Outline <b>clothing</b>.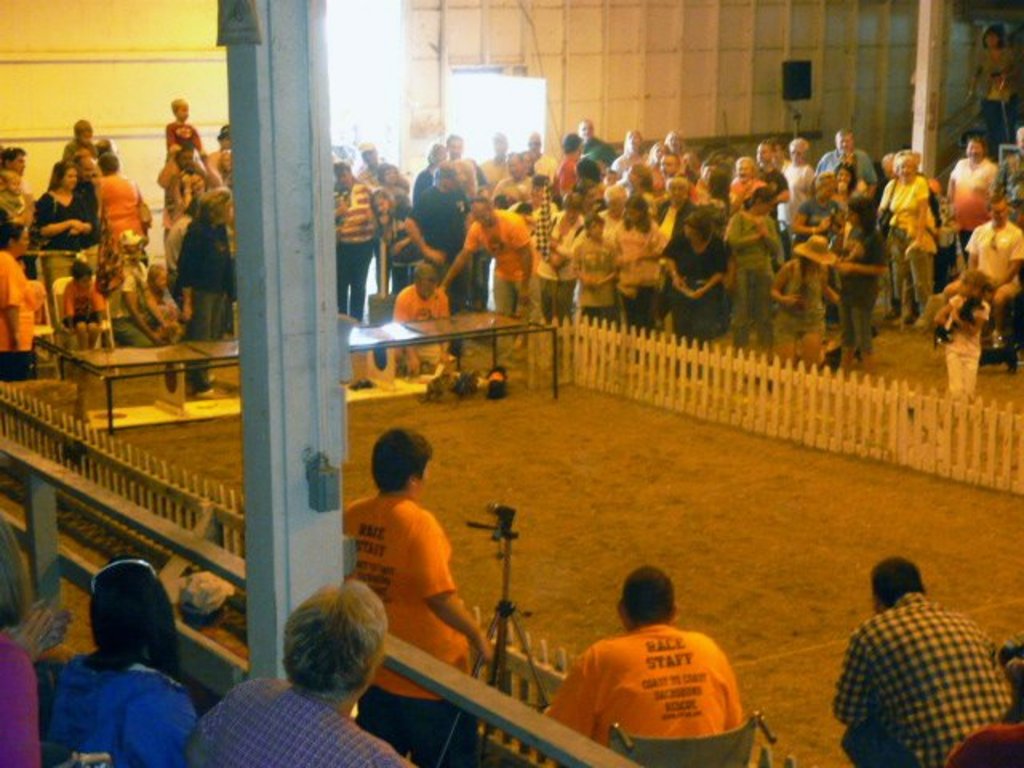
Outline: box=[30, 186, 91, 253].
